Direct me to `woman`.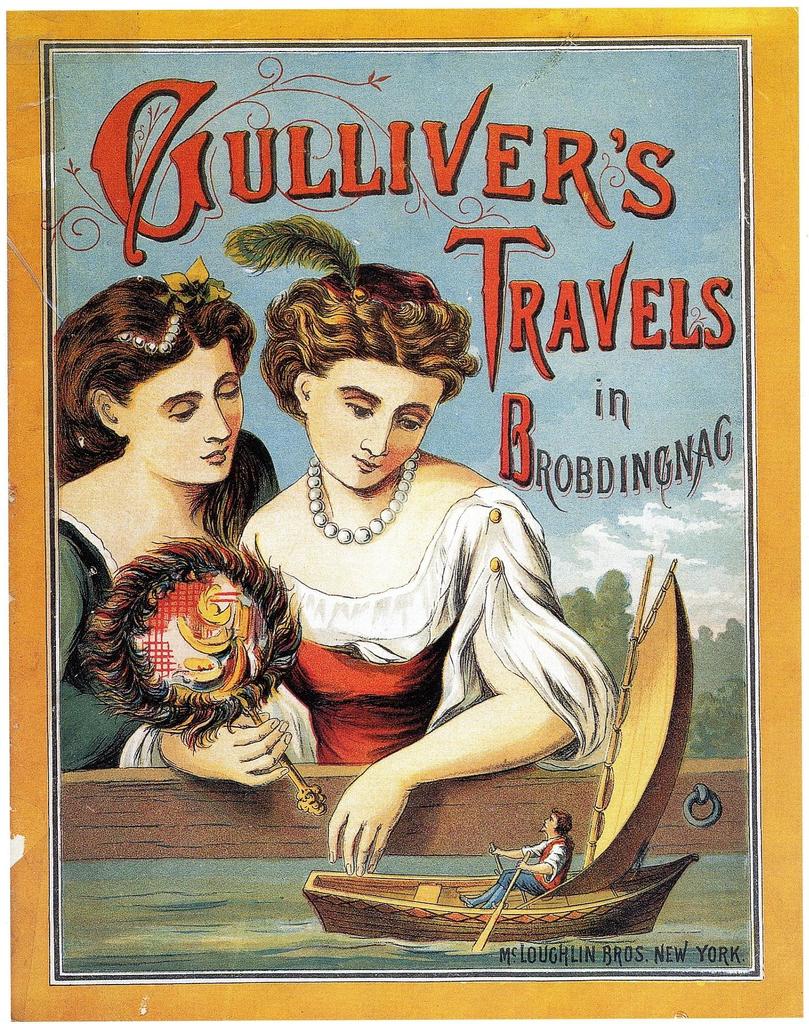
Direction: x1=121 y1=214 x2=623 y2=882.
